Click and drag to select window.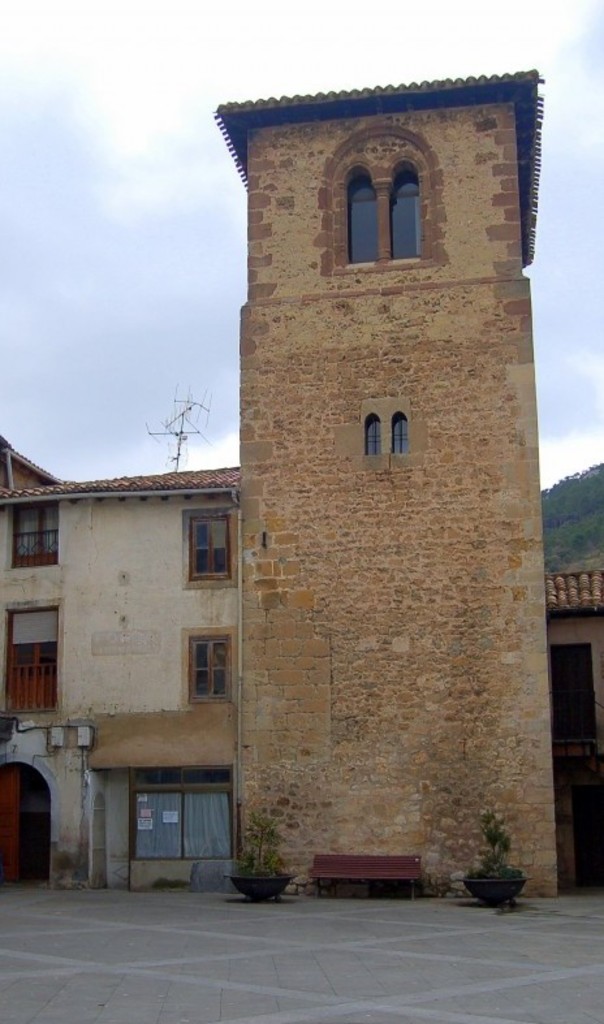
Selection: 17,504,55,567.
